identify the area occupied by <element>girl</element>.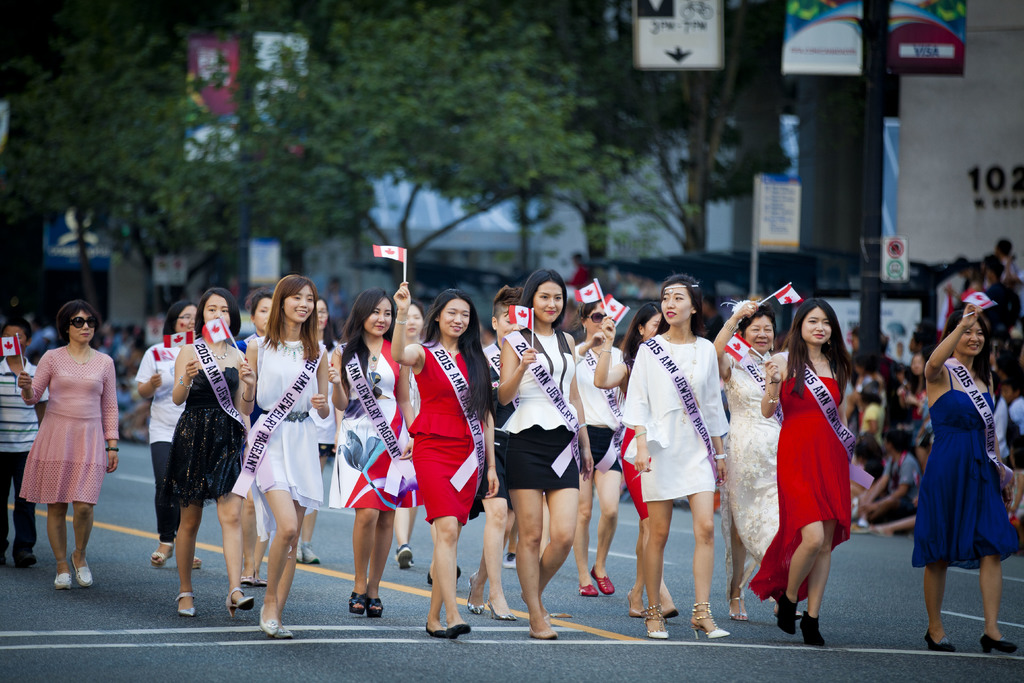
Area: x1=15, y1=307, x2=122, y2=587.
